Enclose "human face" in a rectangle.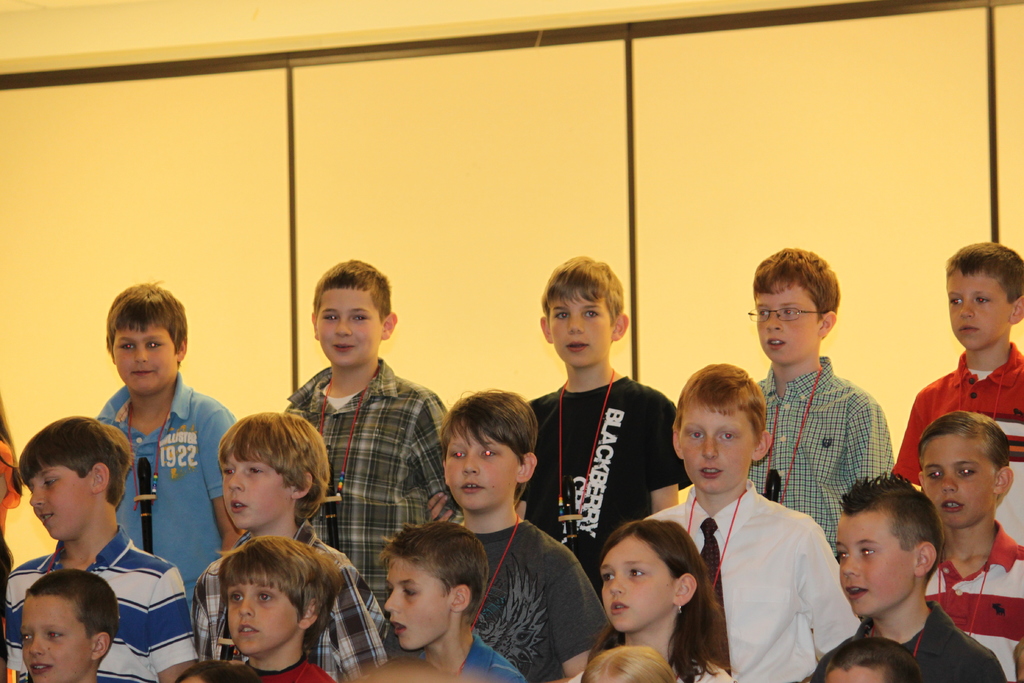
left=550, top=290, right=612, bottom=361.
